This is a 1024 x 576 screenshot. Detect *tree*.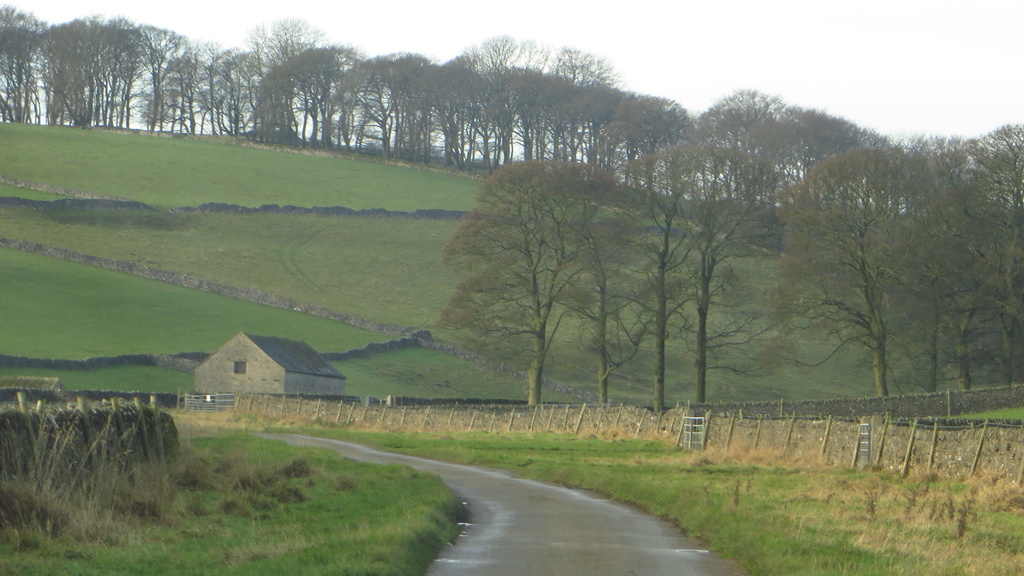
598:154:719:411.
